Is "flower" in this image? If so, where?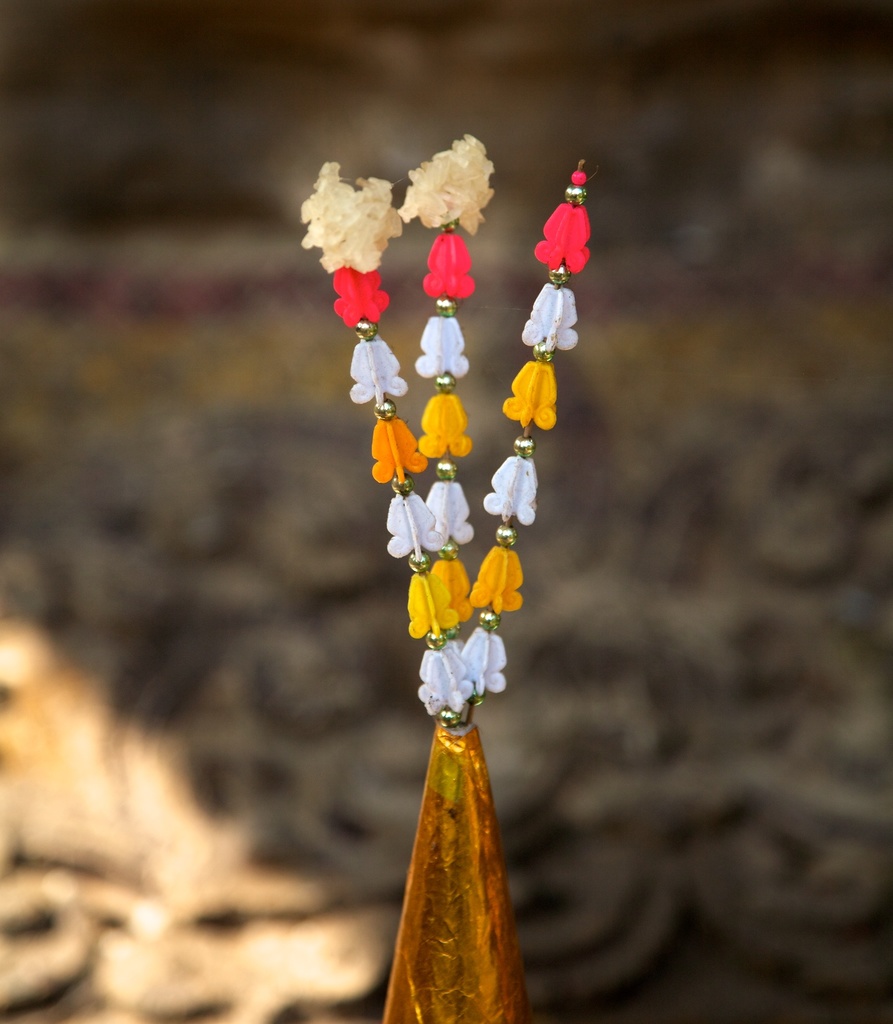
Yes, at (408, 625, 522, 718).
